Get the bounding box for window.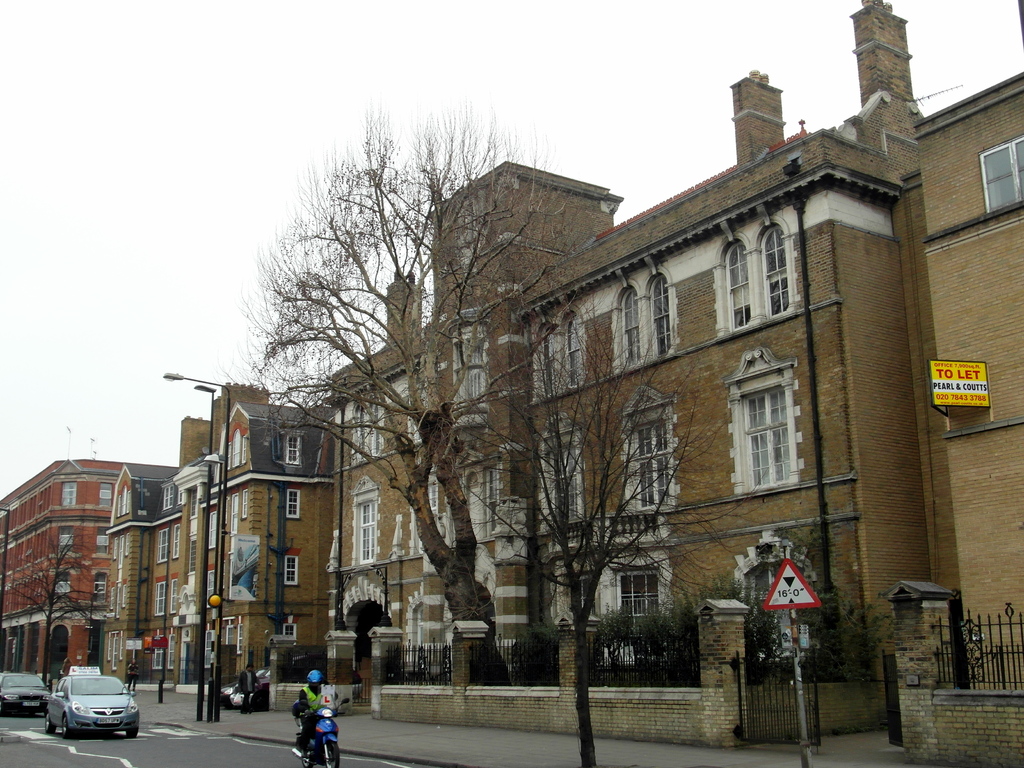
crop(760, 225, 790, 315).
